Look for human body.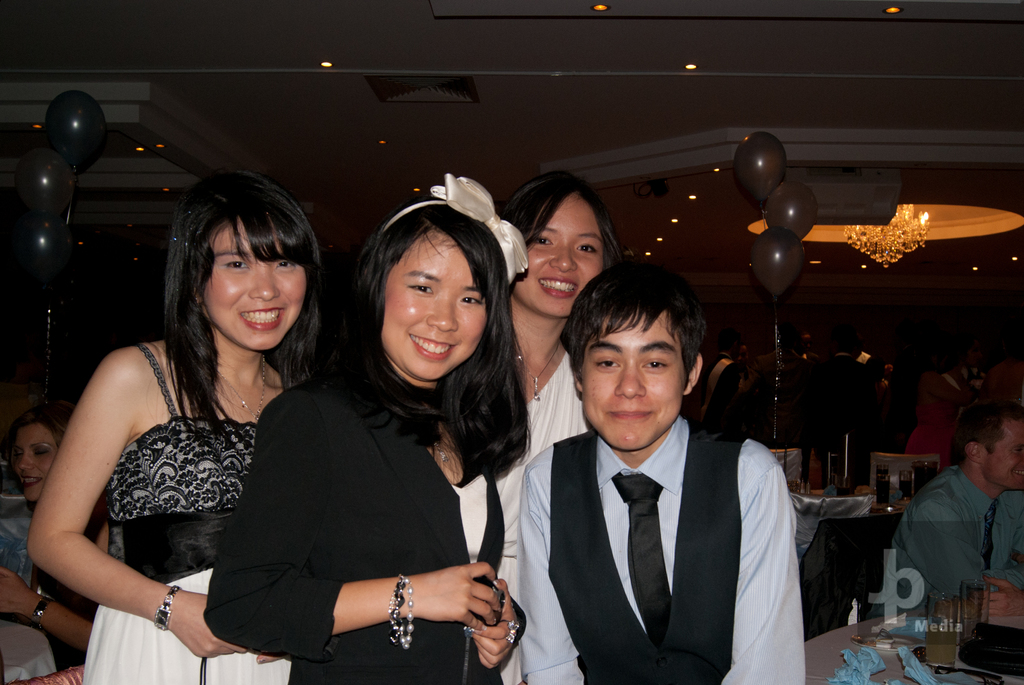
Found: 742, 323, 817, 450.
